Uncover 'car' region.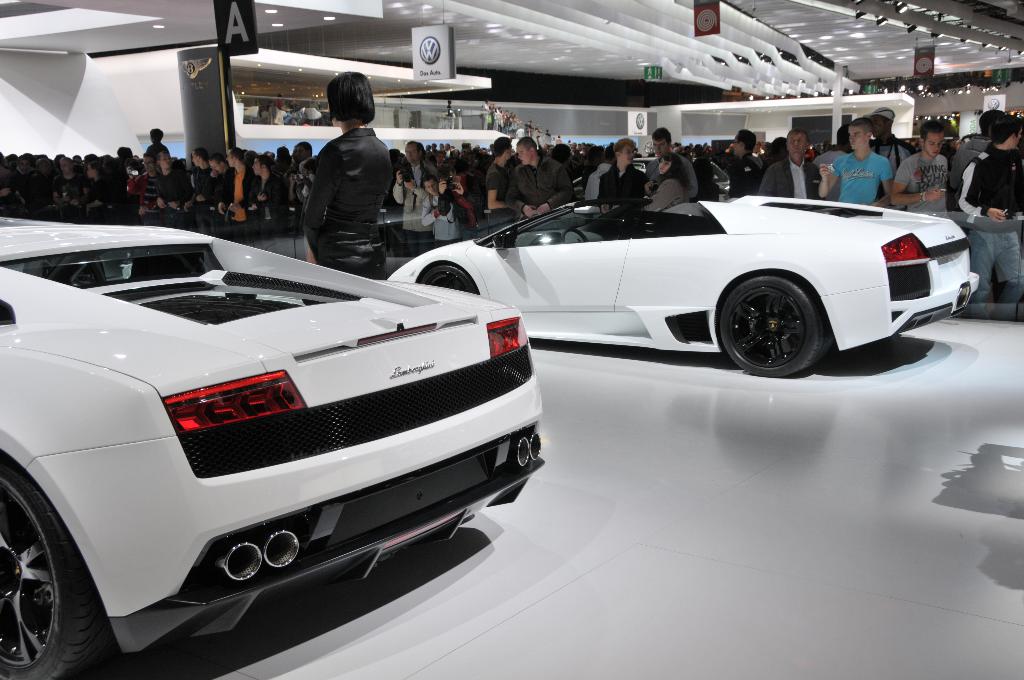
Uncovered: {"left": 573, "top": 157, "right": 730, "bottom": 198}.
